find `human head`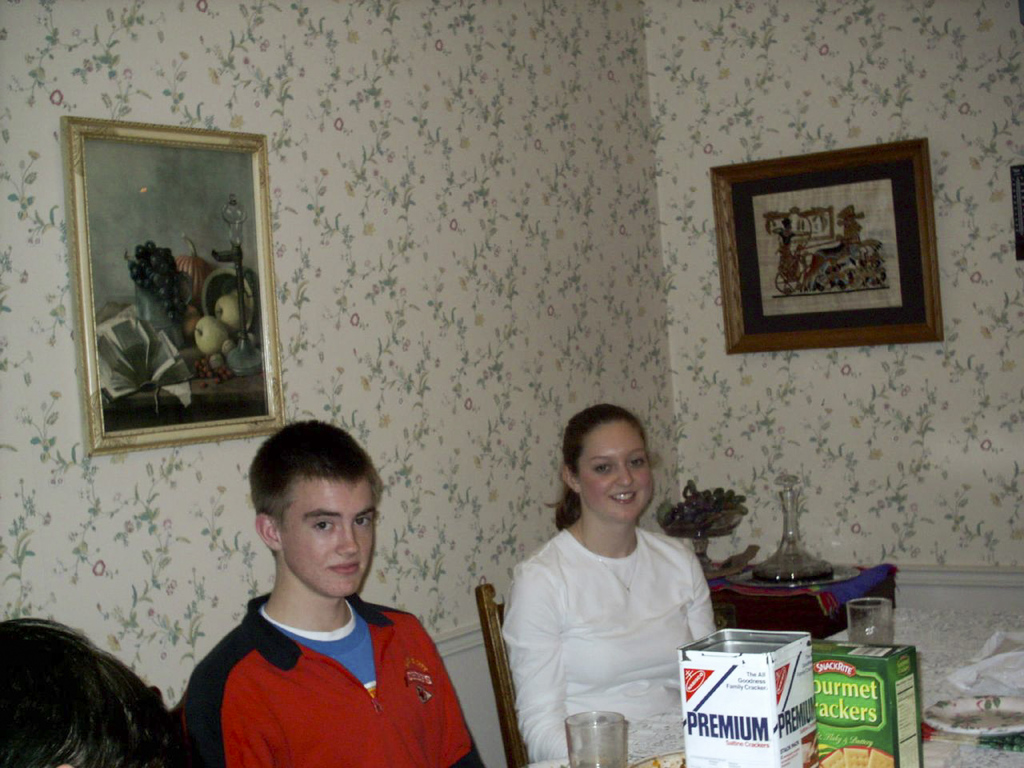
bbox(246, 420, 377, 600)
